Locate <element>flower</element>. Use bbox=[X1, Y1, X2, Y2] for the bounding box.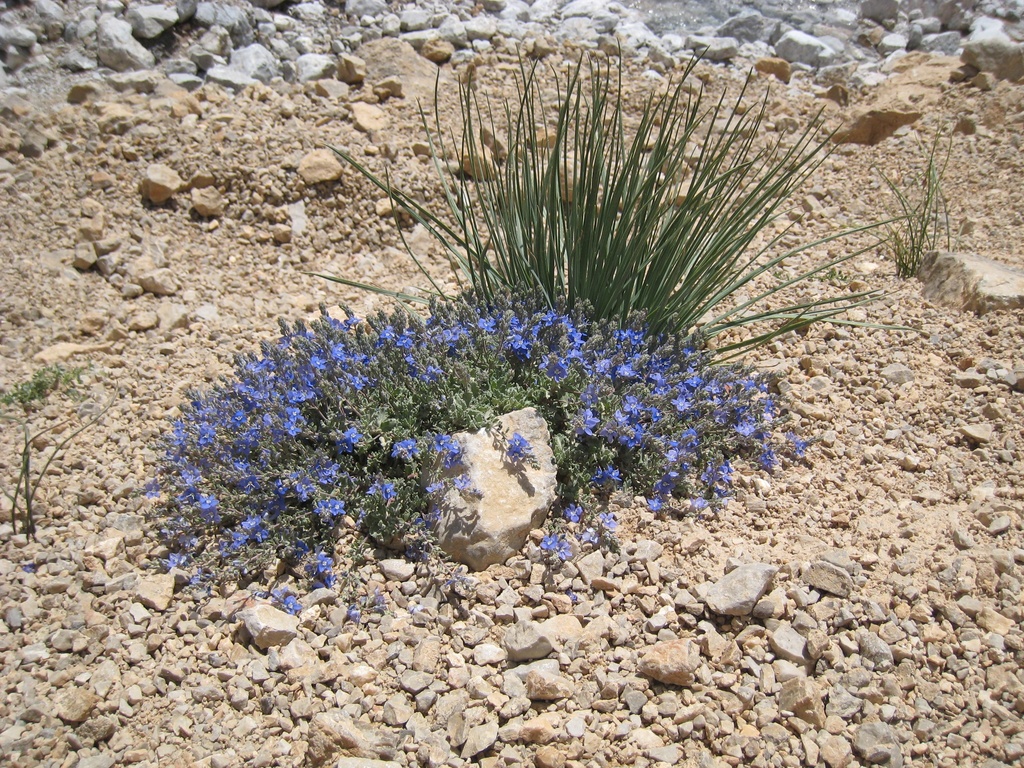
bbox=[428, 504, 444, 516].
